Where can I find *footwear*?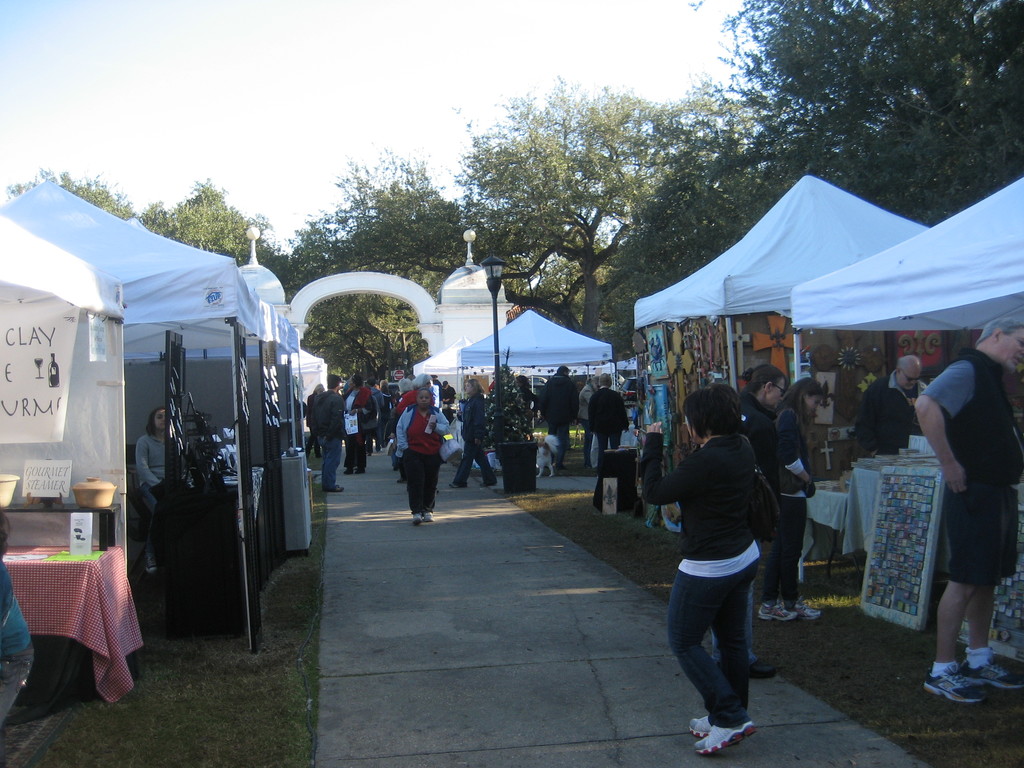
You can find it at <region>694, 713, 753, 754</region>.
